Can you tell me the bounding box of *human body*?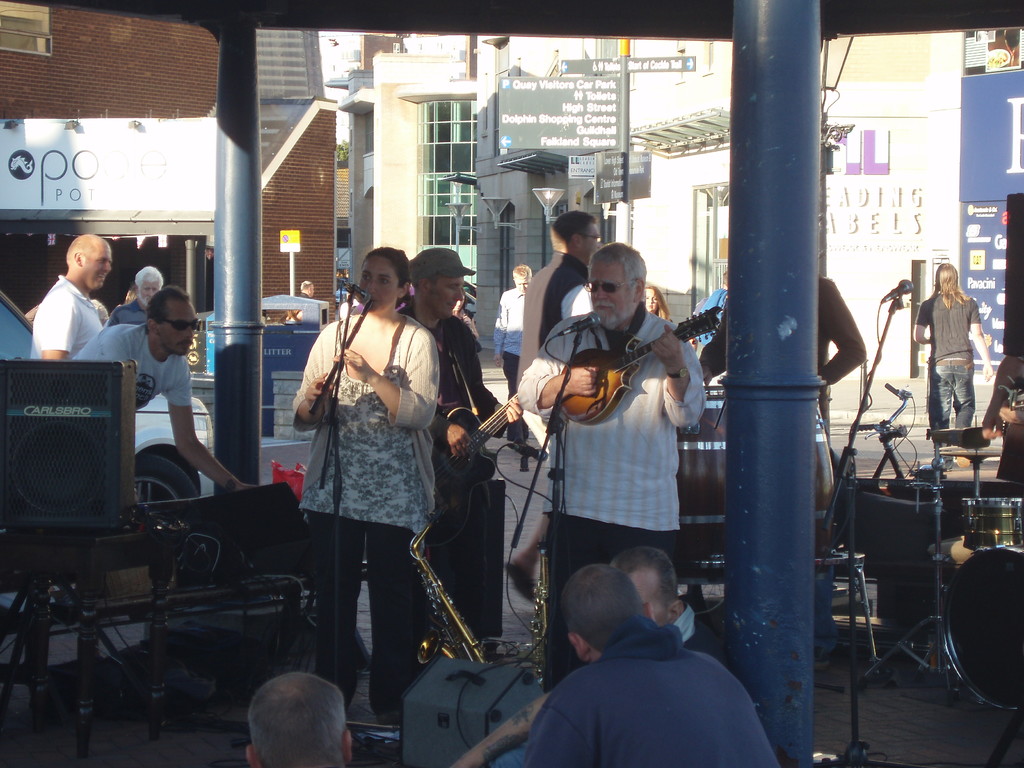
bbox=[513, 237, 705, 684].
